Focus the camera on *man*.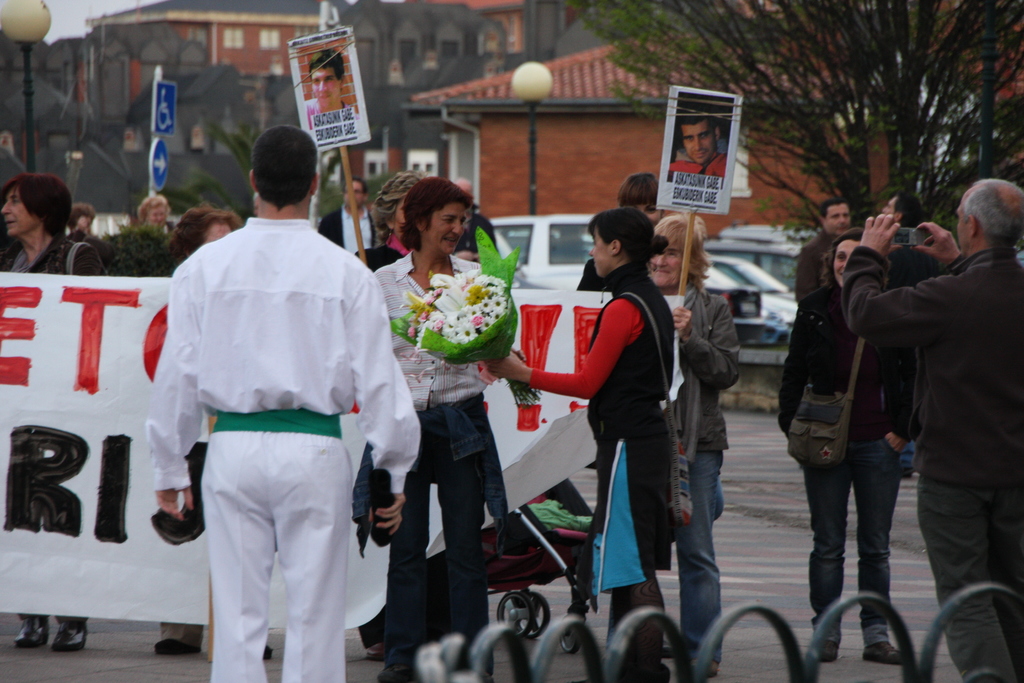
Focus region: [x1=788, y1=188, x2=870, y2=312].
